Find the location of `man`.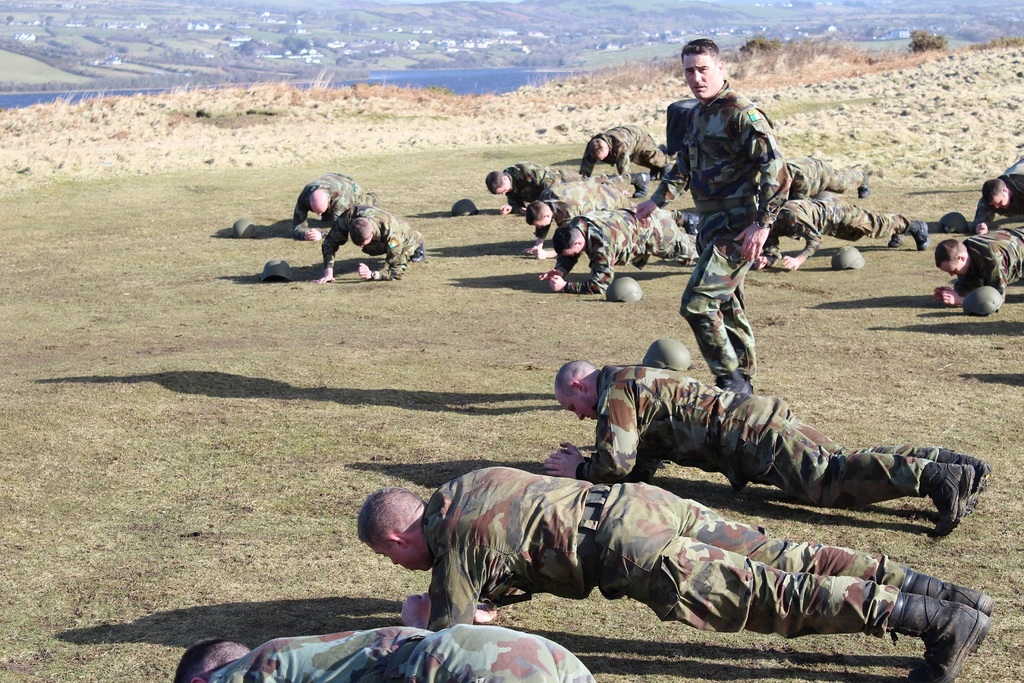
Location: 932 227 1023 307.
